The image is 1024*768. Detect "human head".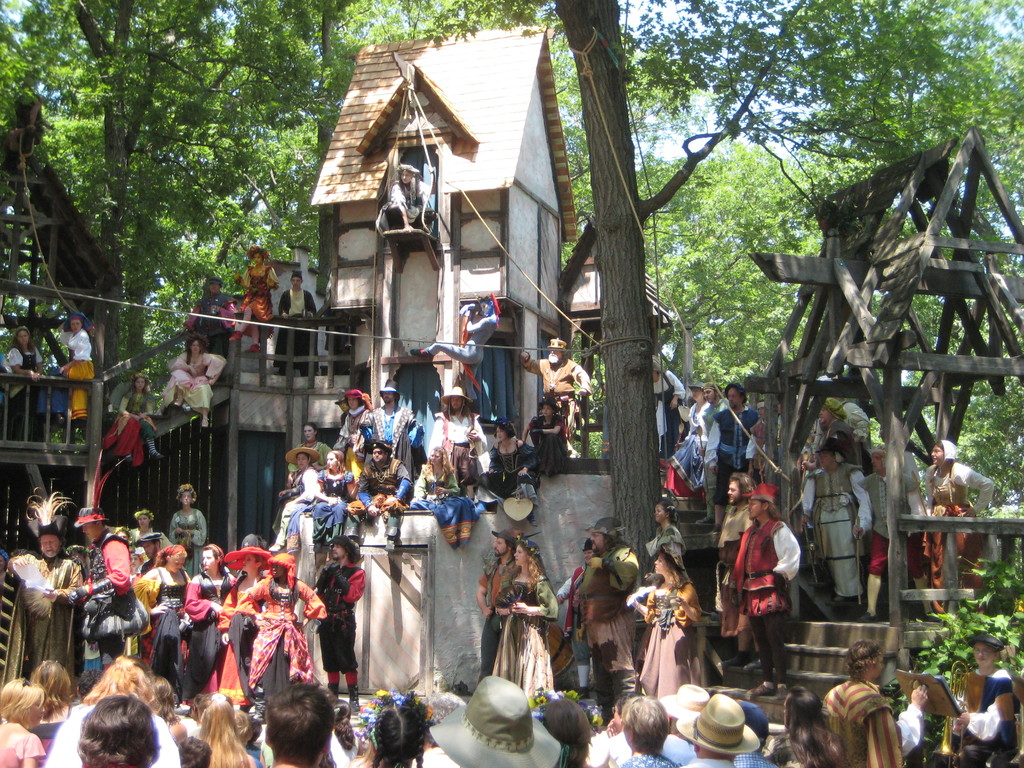
Detection: region(113, 527, 130, 541).
